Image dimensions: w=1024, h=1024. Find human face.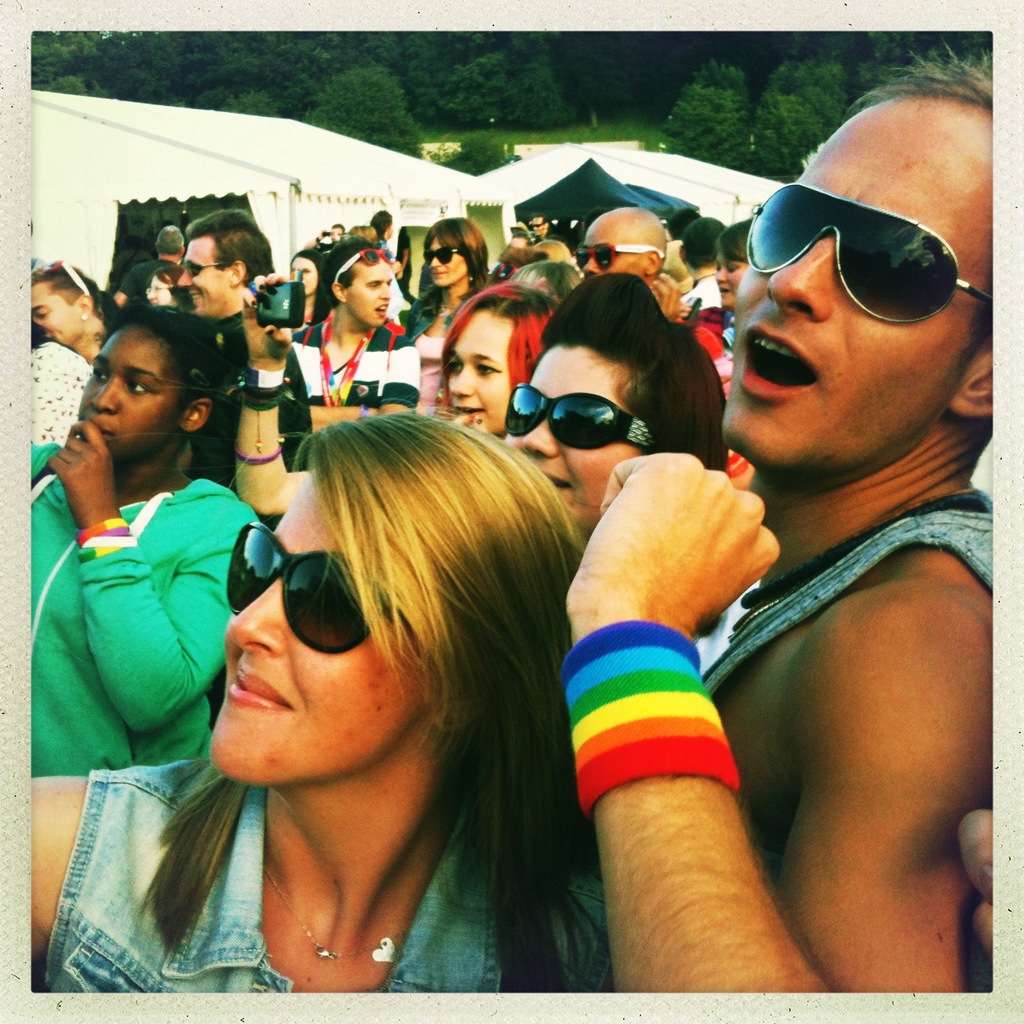
bbox=(292, 260, 319, 297).
